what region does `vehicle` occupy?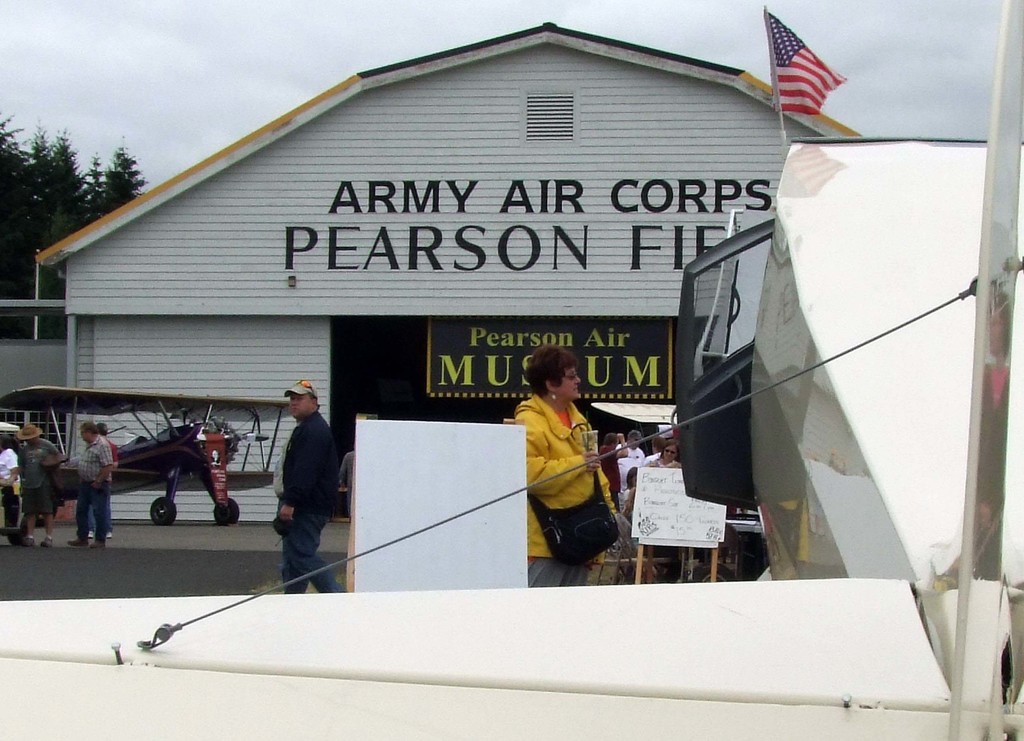
0/129/1023/740.
